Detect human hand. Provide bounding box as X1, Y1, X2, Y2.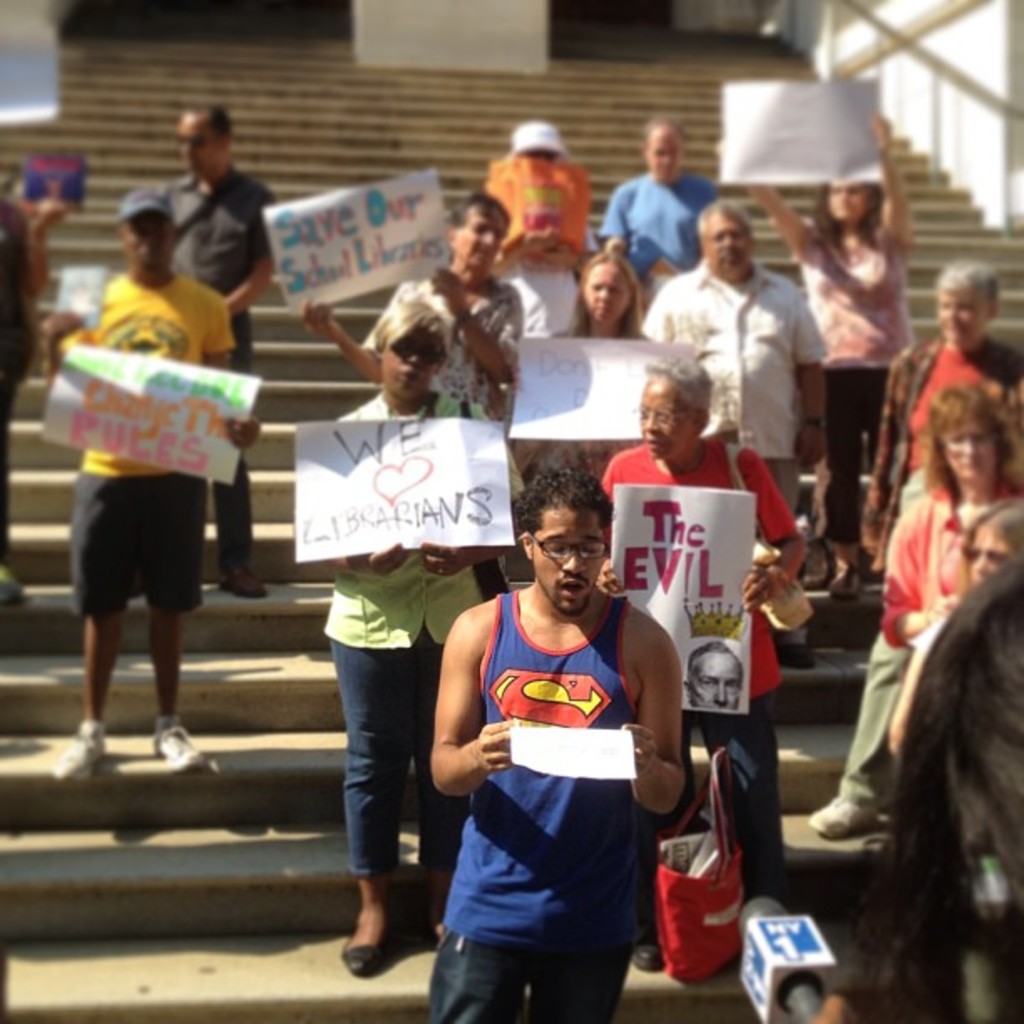
865, 107, 892, 149.
